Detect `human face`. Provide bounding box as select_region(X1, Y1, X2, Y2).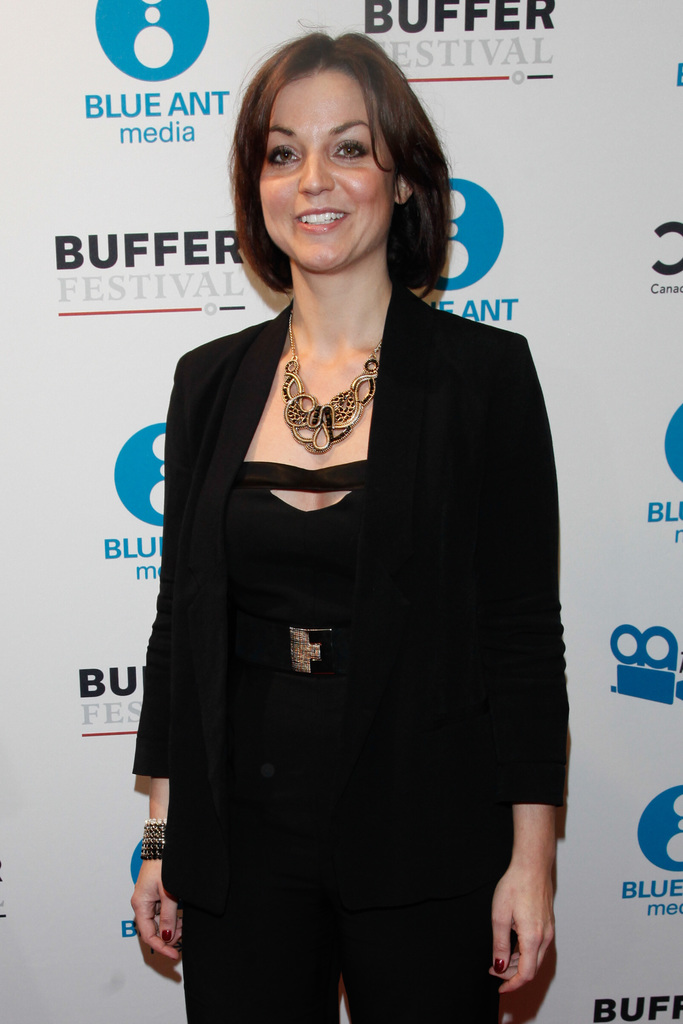
select_region(251, 71, 395, 271).
